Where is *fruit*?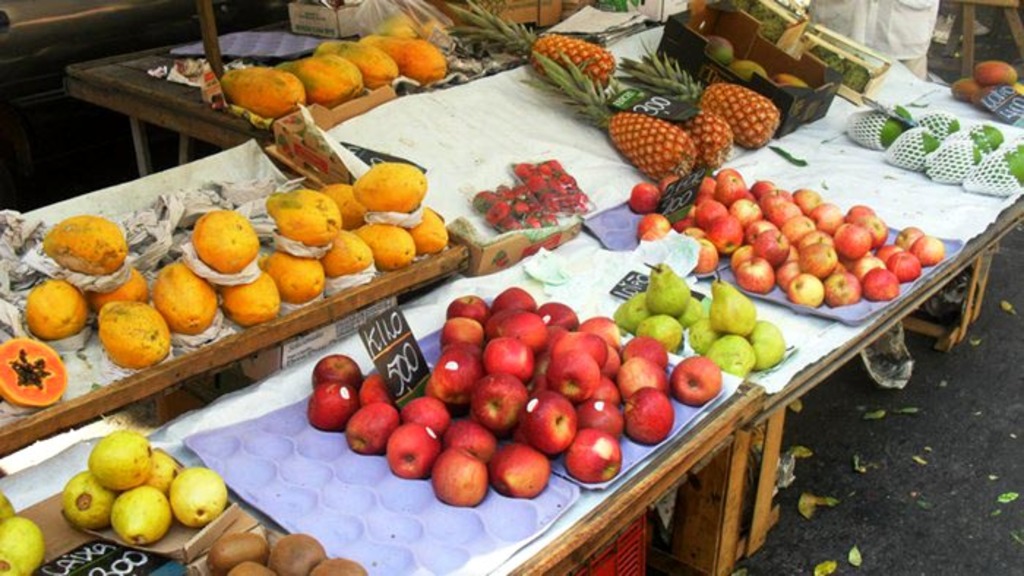
box=[670, 355, 731, 406].
